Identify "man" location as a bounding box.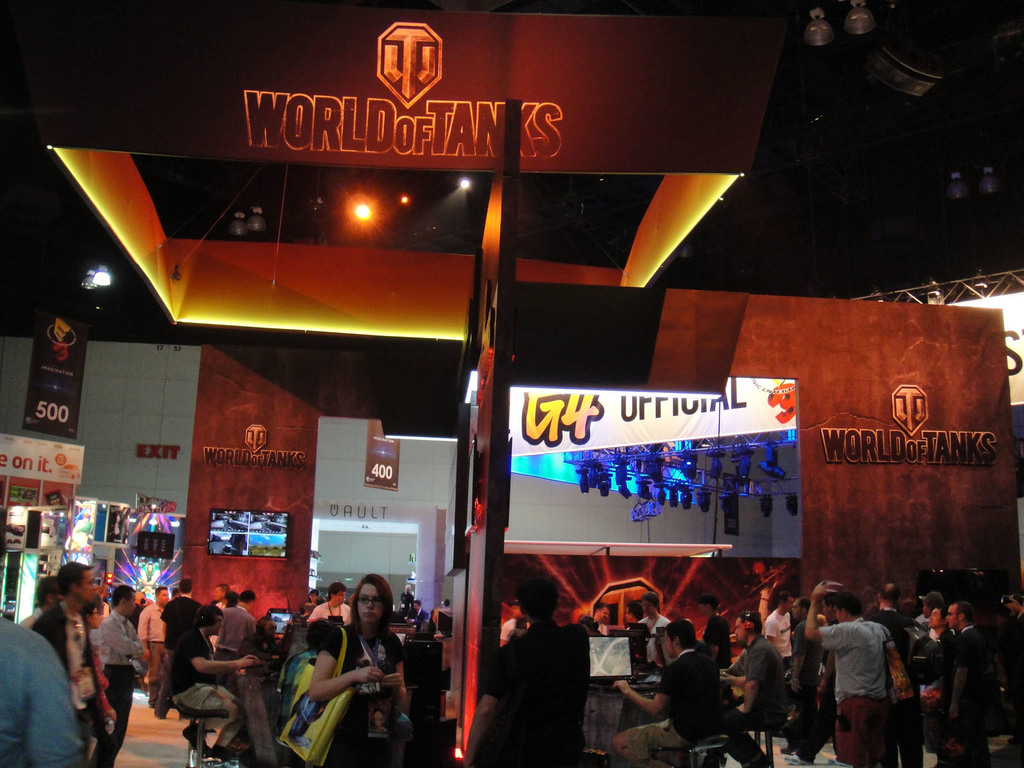
left=923, top=604, right=960, bottom=767.
